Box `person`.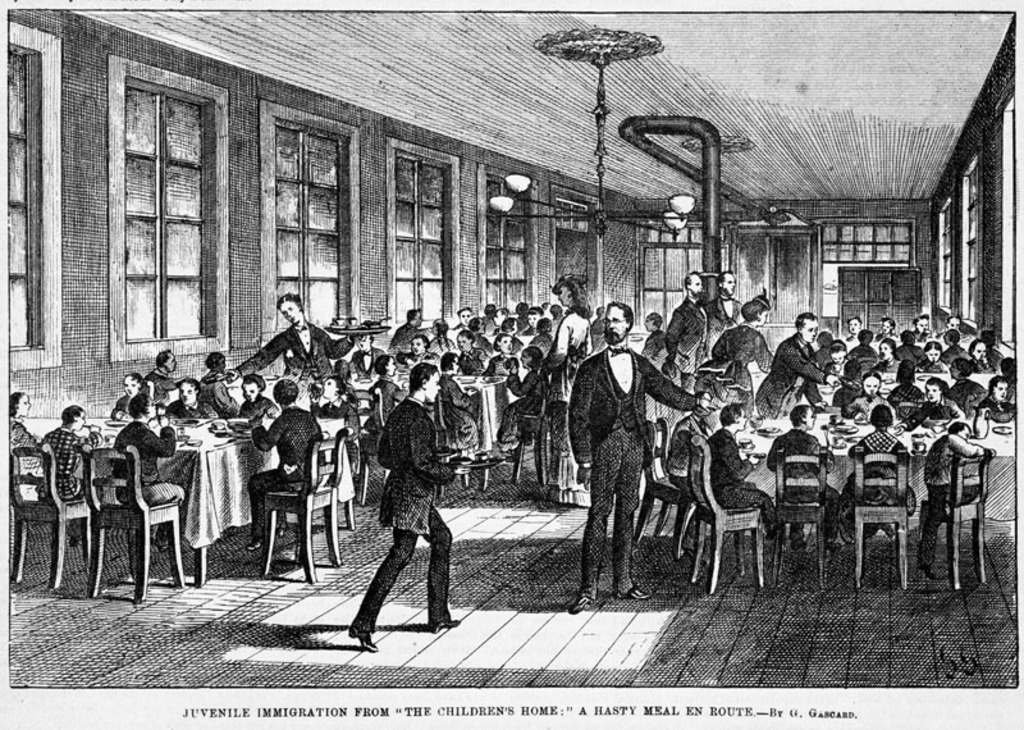
<bbox>847, 370, 900, 421</bbox>.
